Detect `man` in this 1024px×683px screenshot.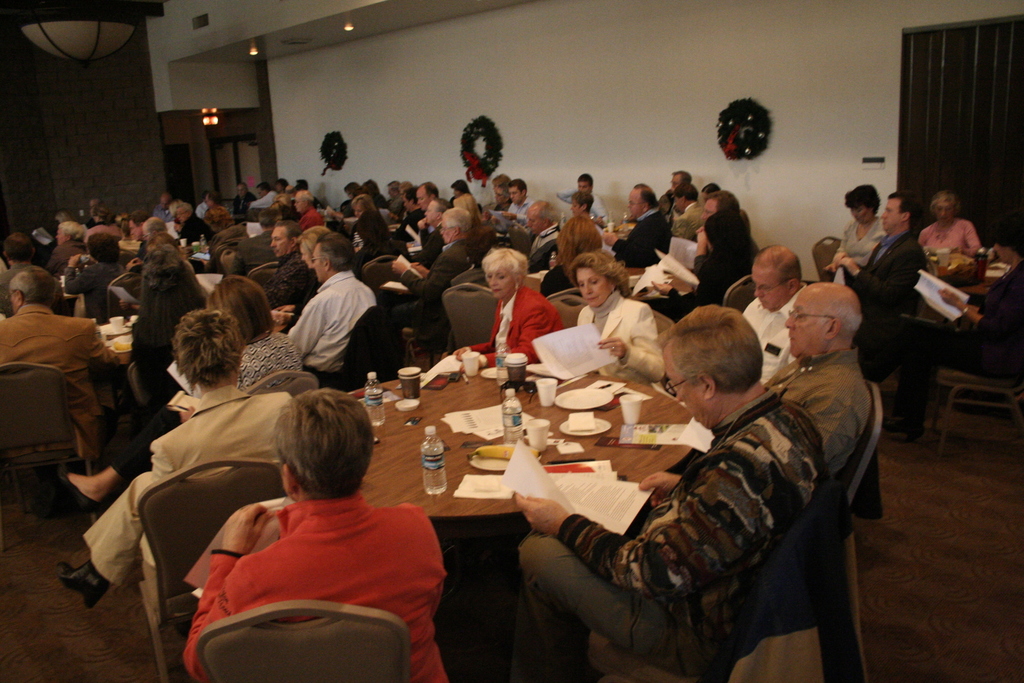
Detection: [397,201,447,262].
